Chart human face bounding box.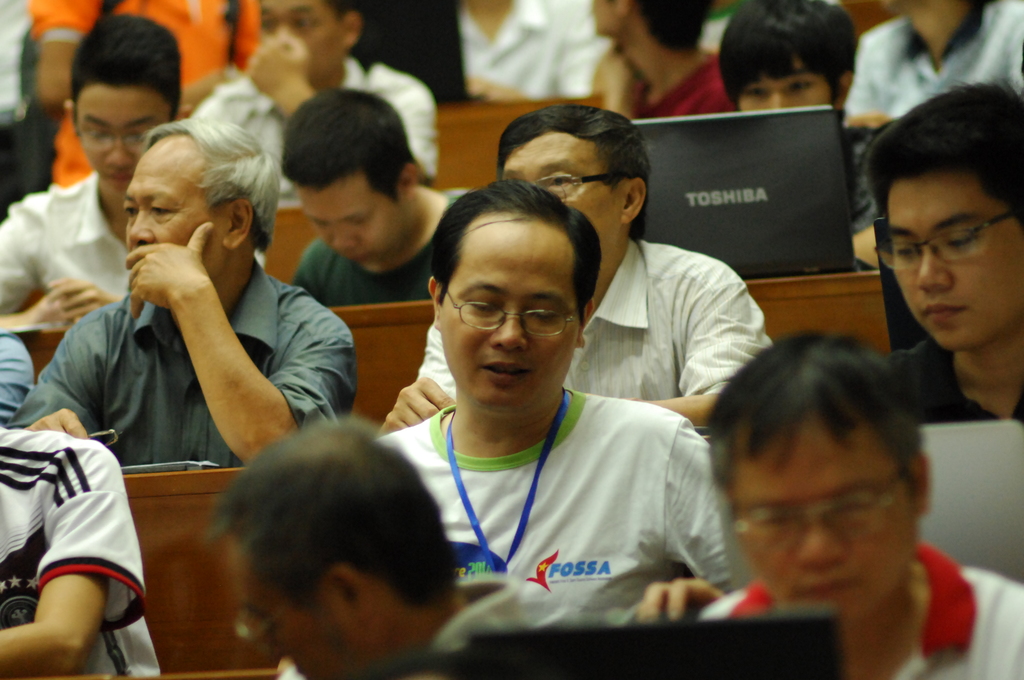
Charted: x1=438, y1=215, x2=574, y2=398.
